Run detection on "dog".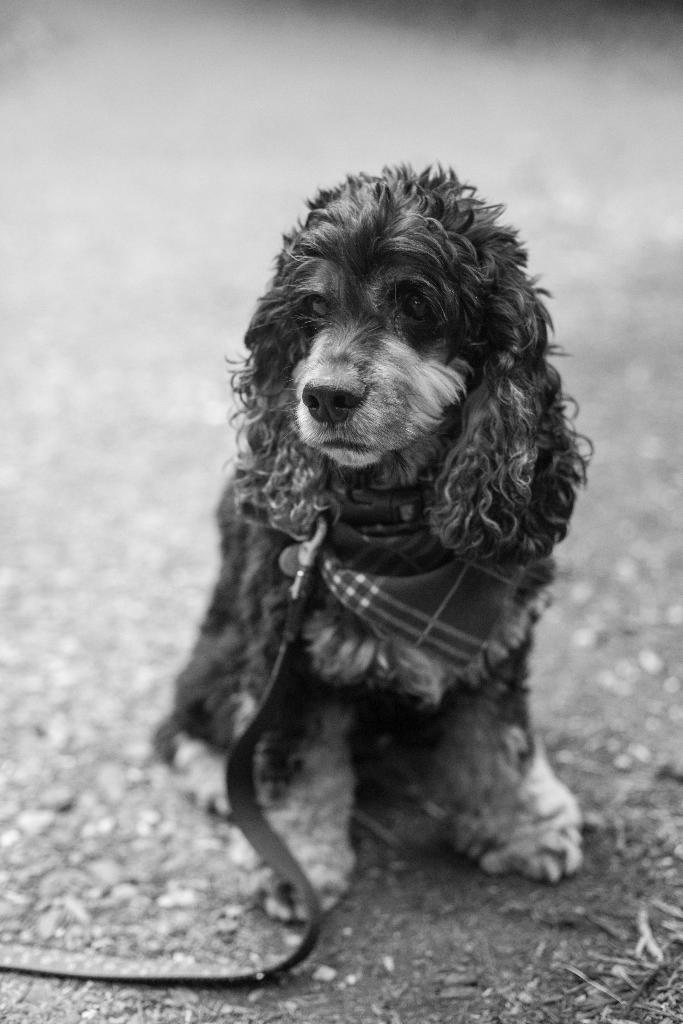
Result: {"left": 148, "top": 156, "right": 586, "bottom": 924}.
